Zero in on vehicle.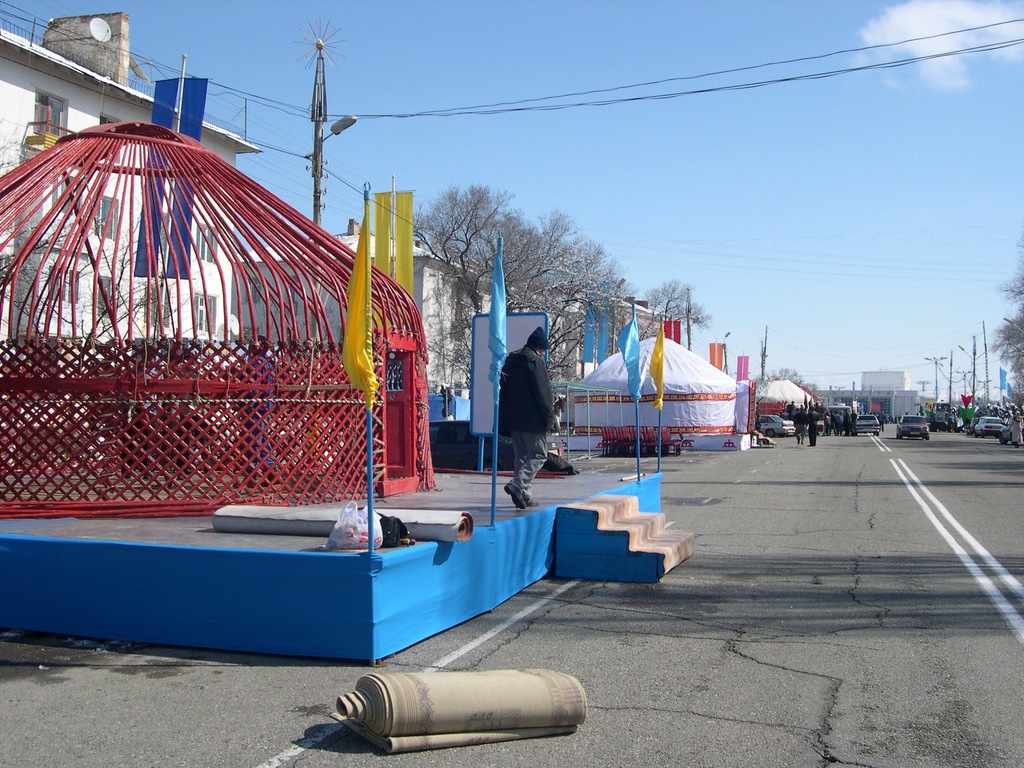
Zeroed in: [856, 413, 883, 438].
